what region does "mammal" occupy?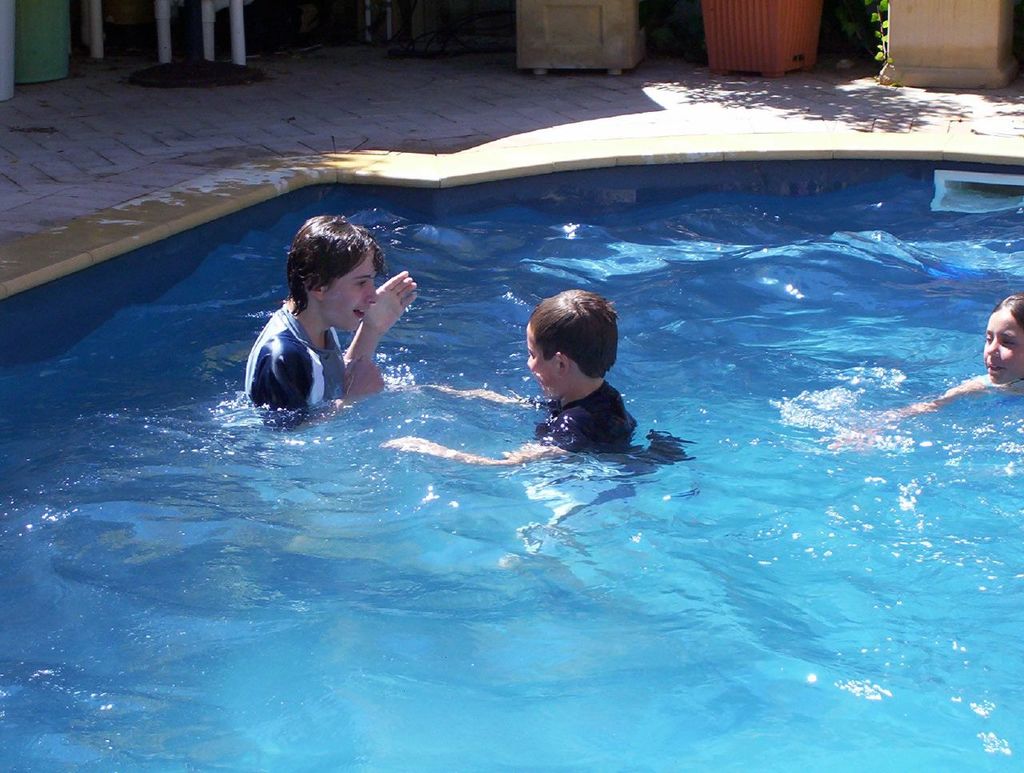
x1=826 y1=290 x2=1023 y2=453.
